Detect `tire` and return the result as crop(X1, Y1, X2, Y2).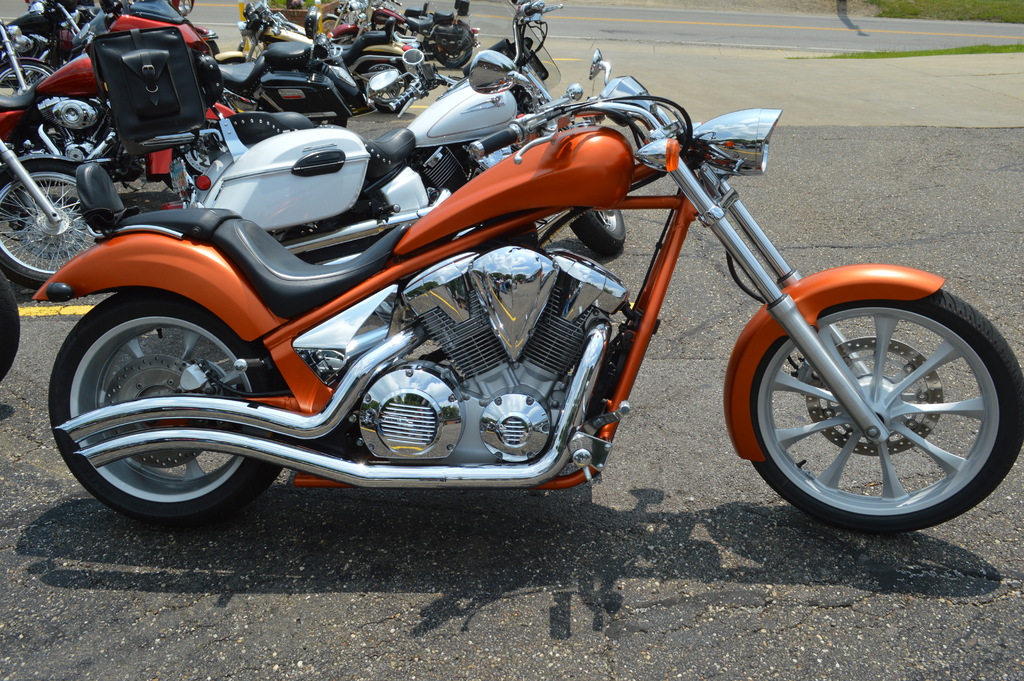
crop(0, 277, 21, 385).
